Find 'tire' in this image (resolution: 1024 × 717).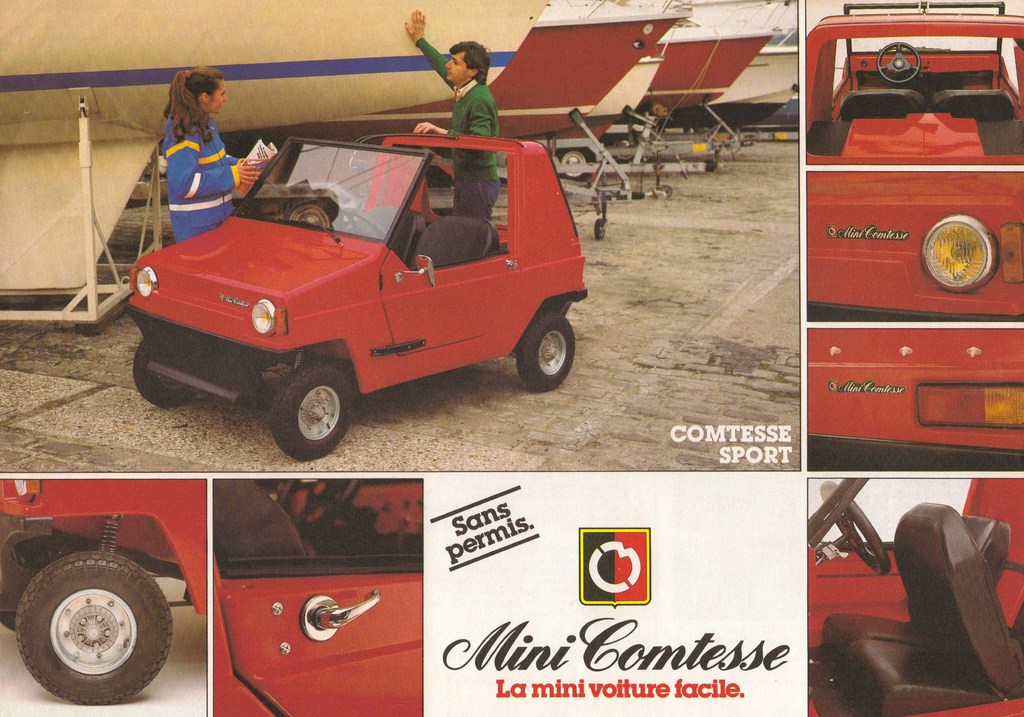
<bbox>17, 552, 175, 708</bbox>.
